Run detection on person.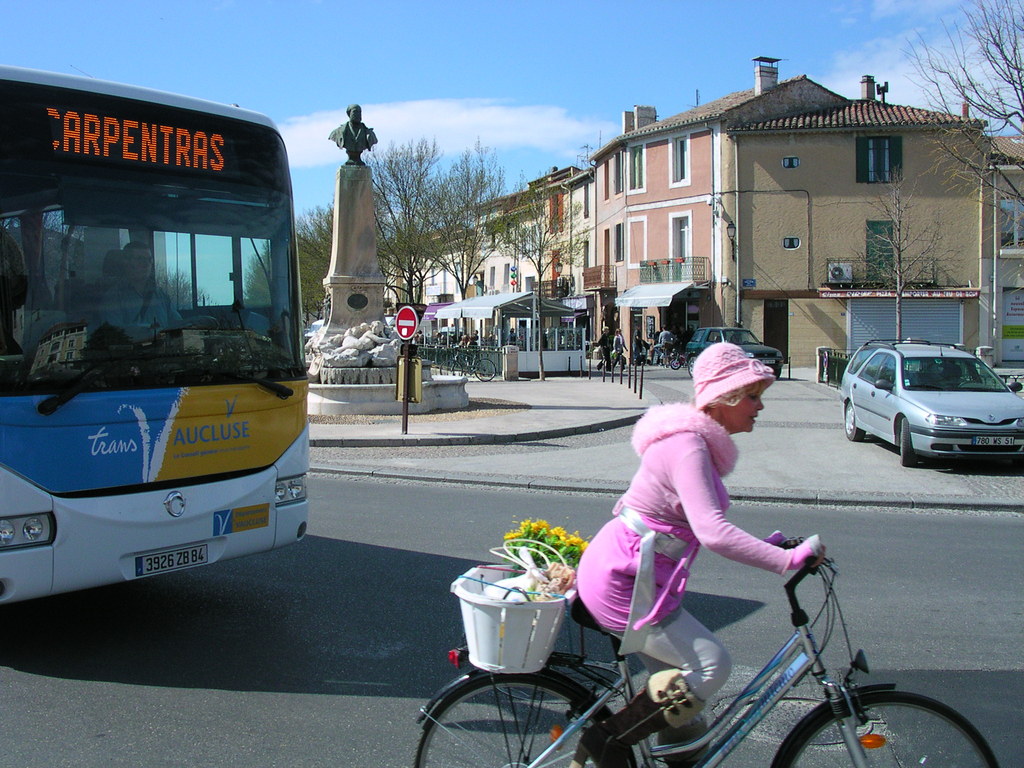
Result: (left=596, top=326, right=610, bottom=372).
